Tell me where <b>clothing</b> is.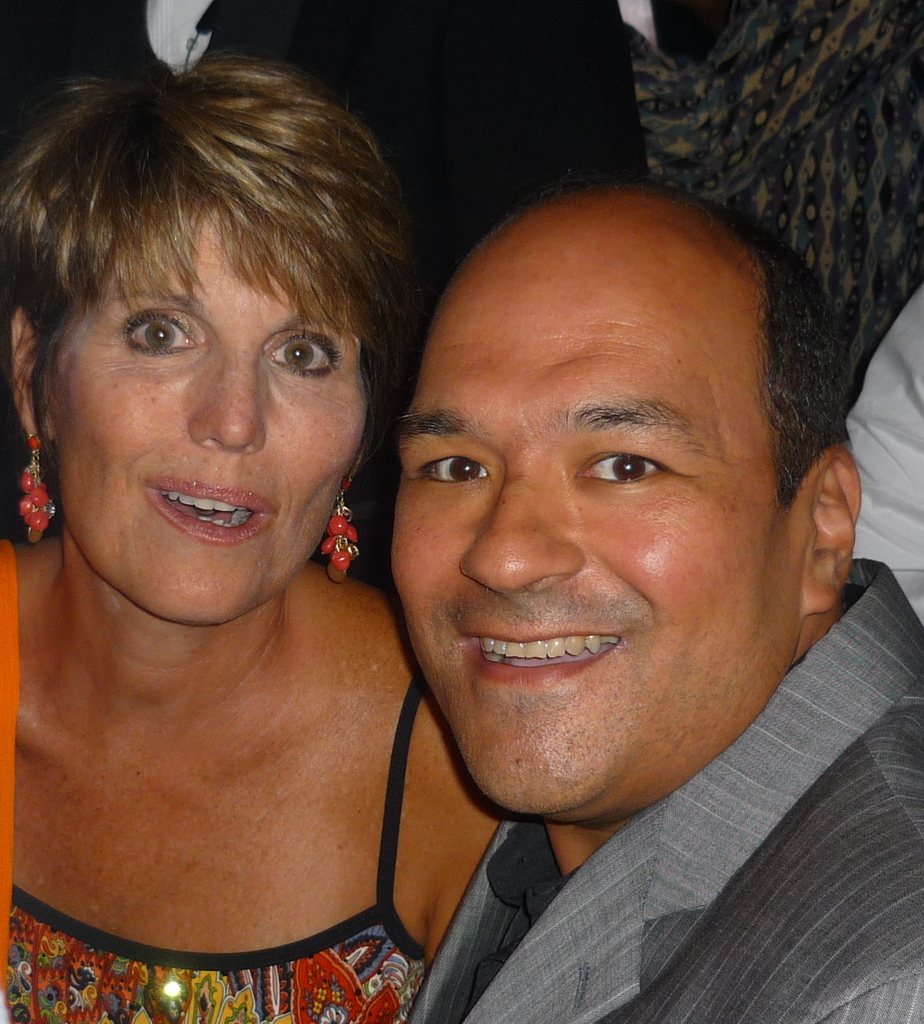
<b>clothing</b> is at 0,669,429,1023.
